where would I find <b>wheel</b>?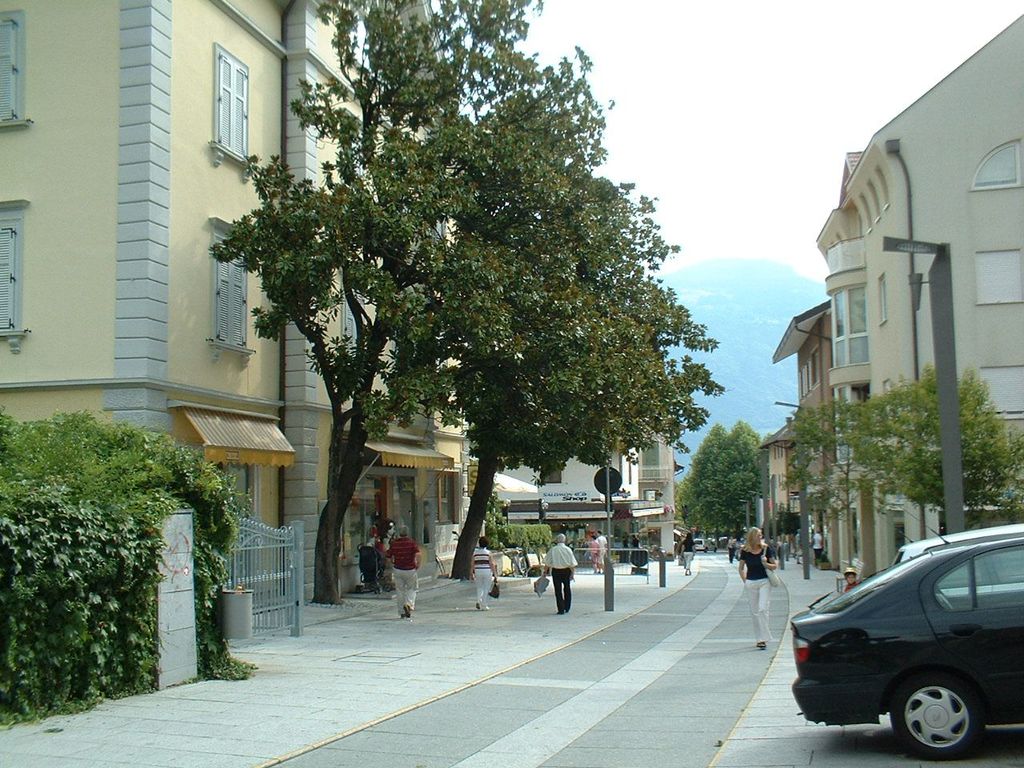
At detection(890, 670, 984, 760).
